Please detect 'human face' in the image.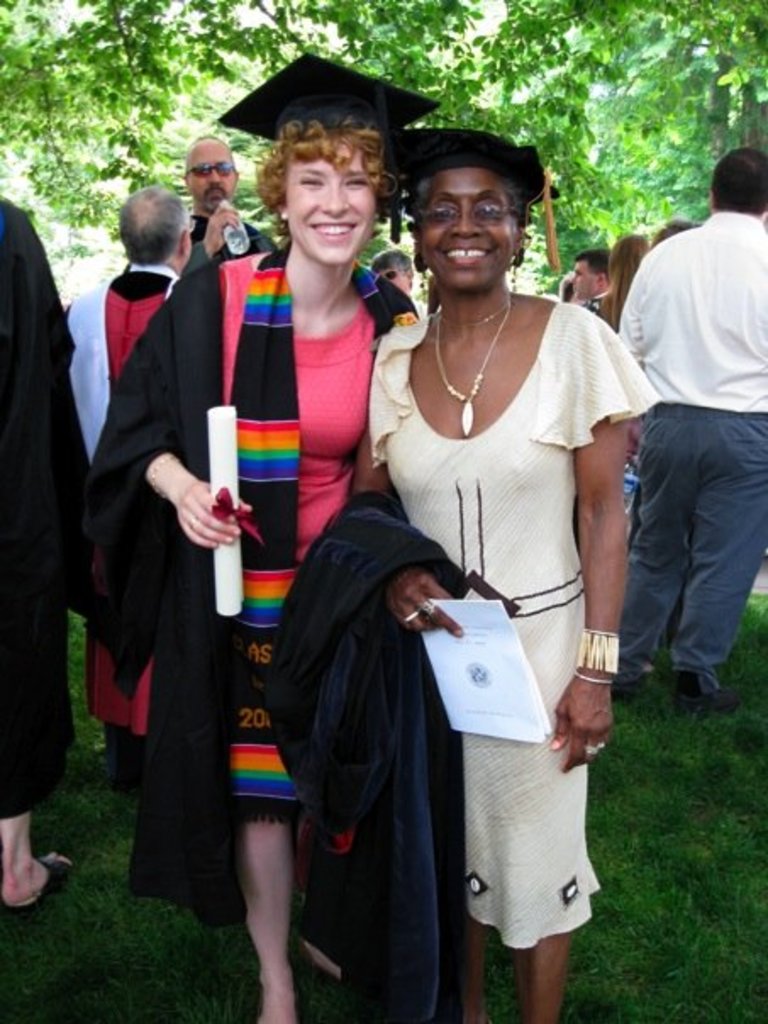
<bbox>273, 137, 380, 263</bbox>.
